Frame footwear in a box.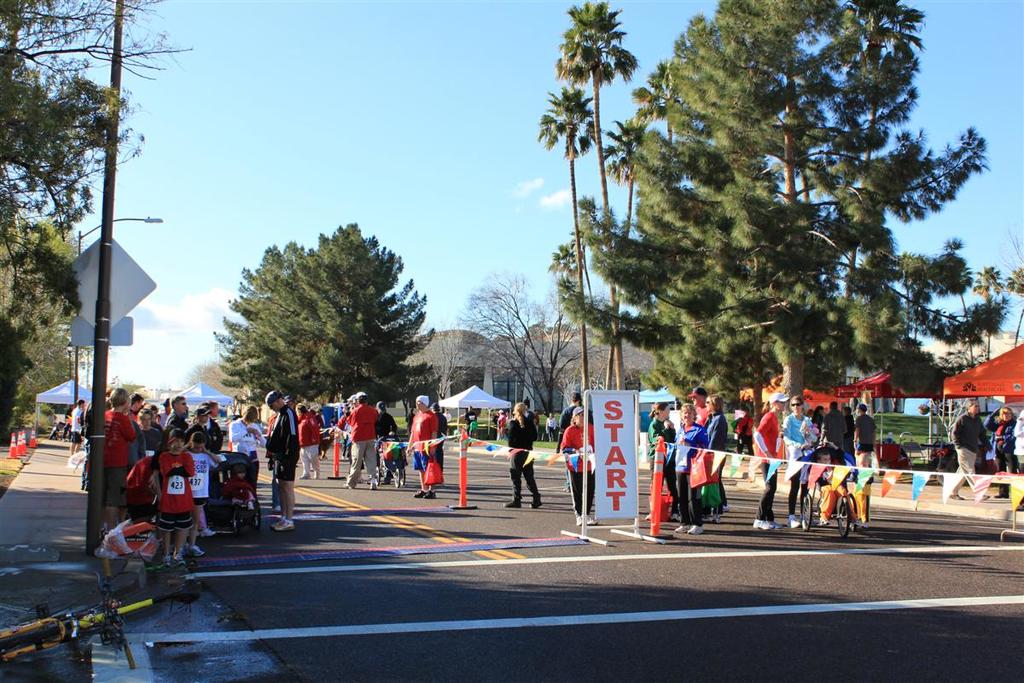
411, 490, 423, 496.
